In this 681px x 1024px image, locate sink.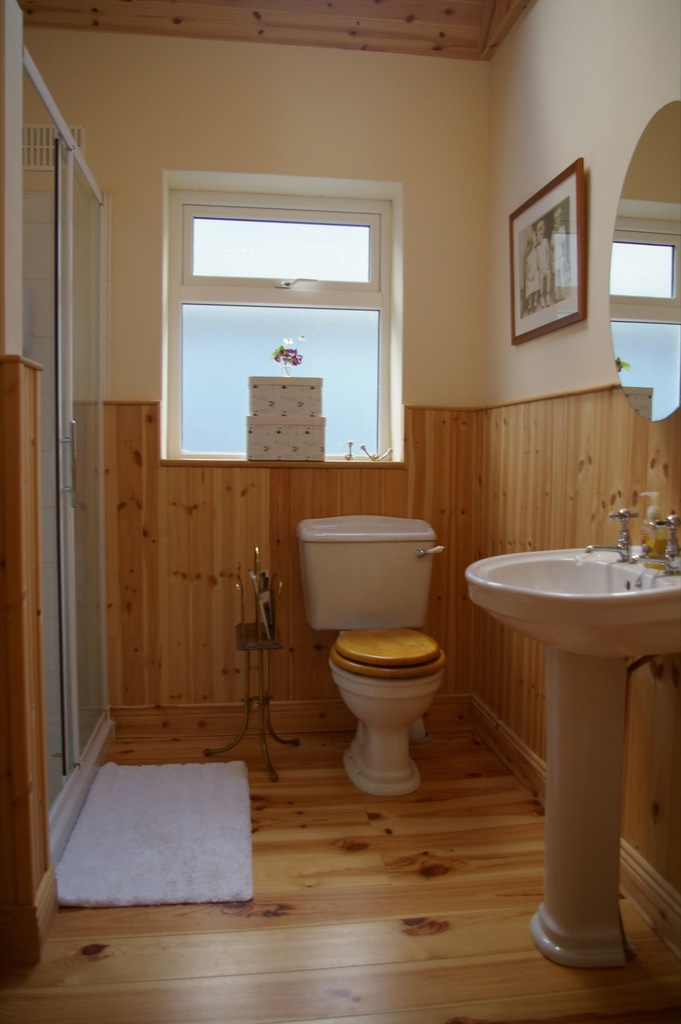
Bounding box: detection(461, 508, 680, 661).
